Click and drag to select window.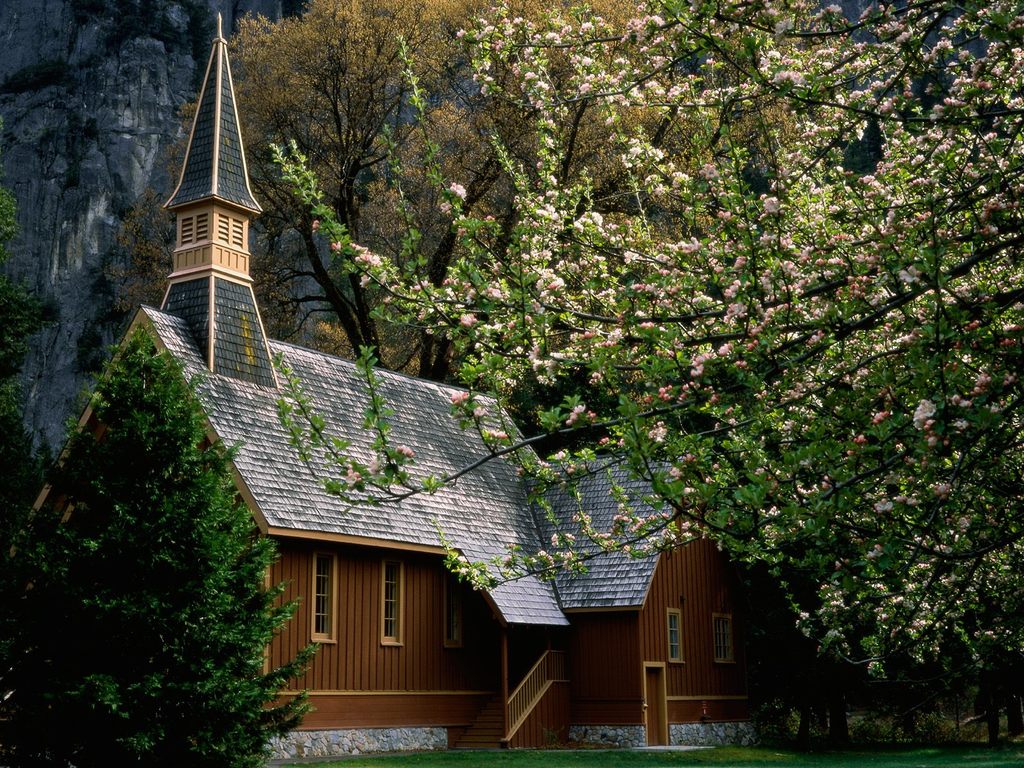
Selection: [x1=705, y1=607, x2=739, y2=668].
